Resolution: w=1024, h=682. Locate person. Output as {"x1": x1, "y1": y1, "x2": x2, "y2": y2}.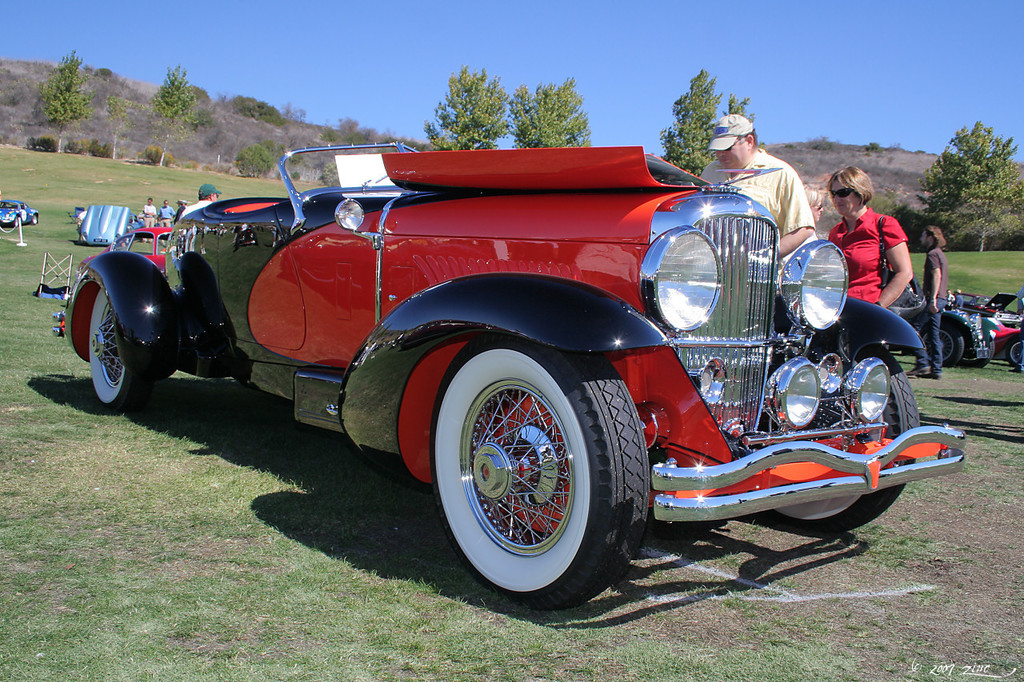
{"x1": 830, "y1": 167, "x2": 914, "y2": 309}.
